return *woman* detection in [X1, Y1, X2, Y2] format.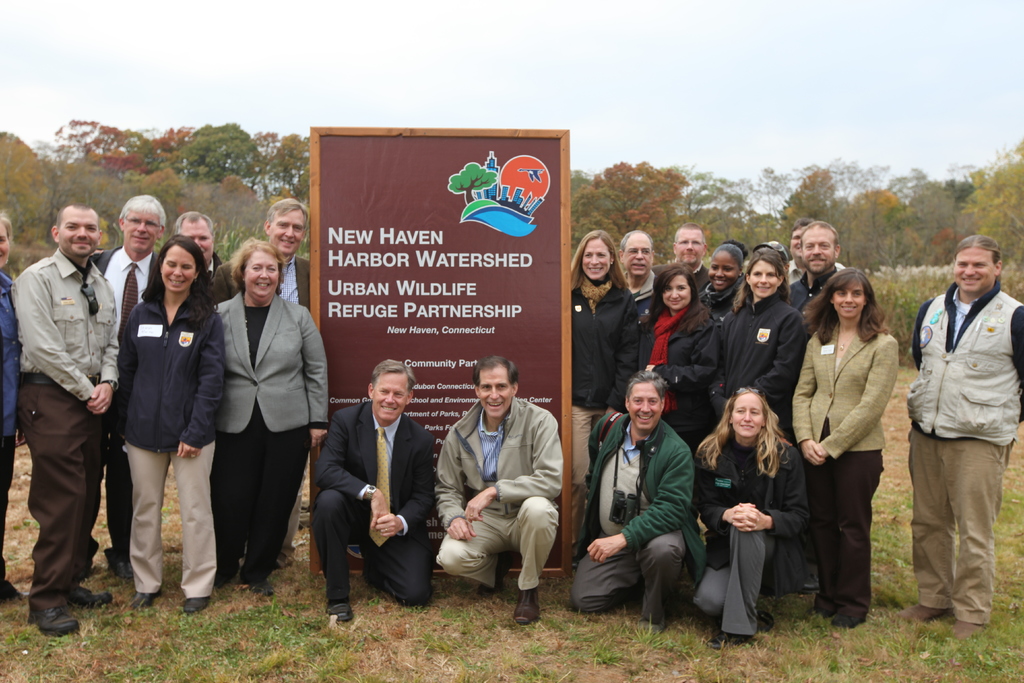
[121, 230, 228, 613].
